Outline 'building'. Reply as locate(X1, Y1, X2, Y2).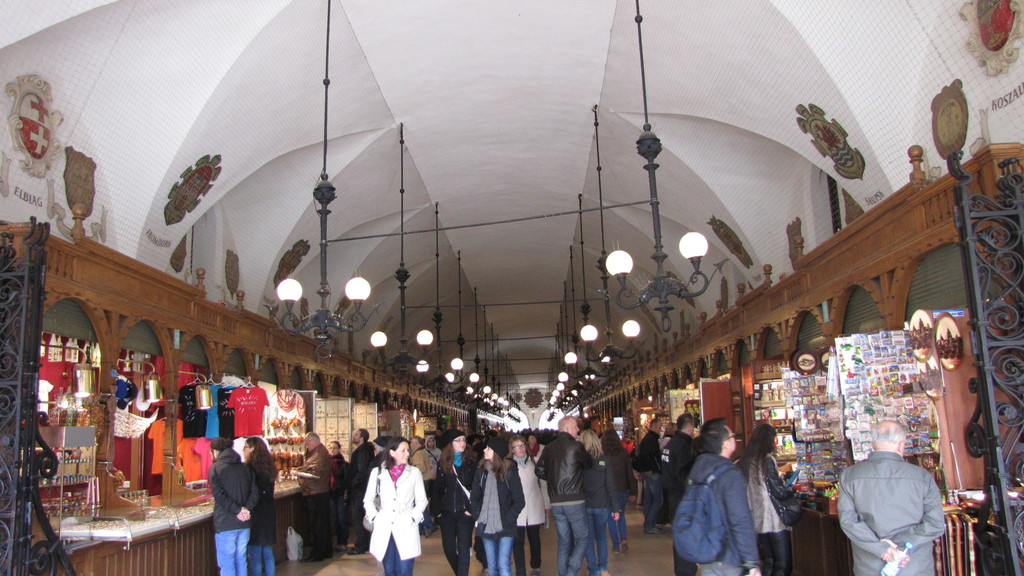
locate(0, 0, 1023, 575).
